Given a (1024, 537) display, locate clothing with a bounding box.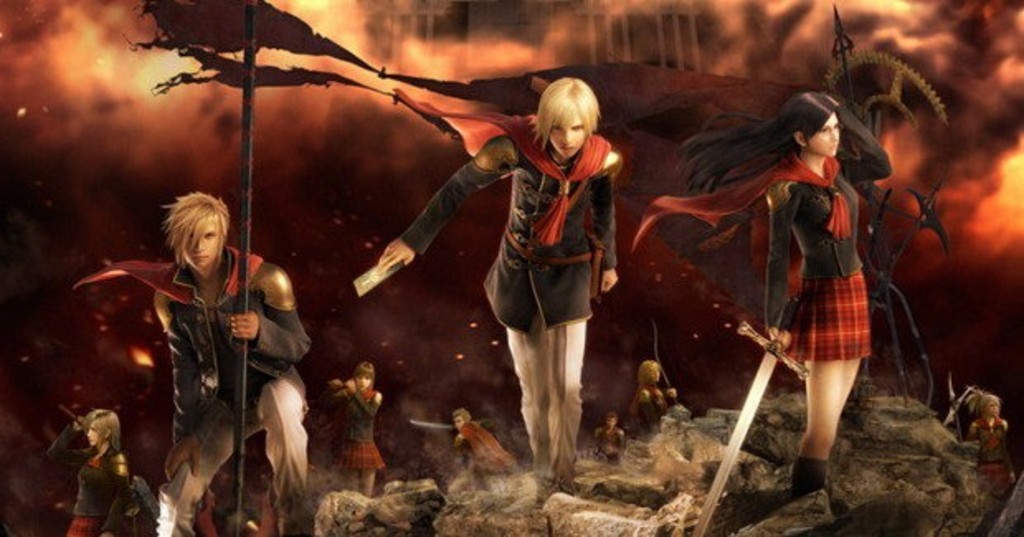
Located: select_region(109, 471, 178, 535).
